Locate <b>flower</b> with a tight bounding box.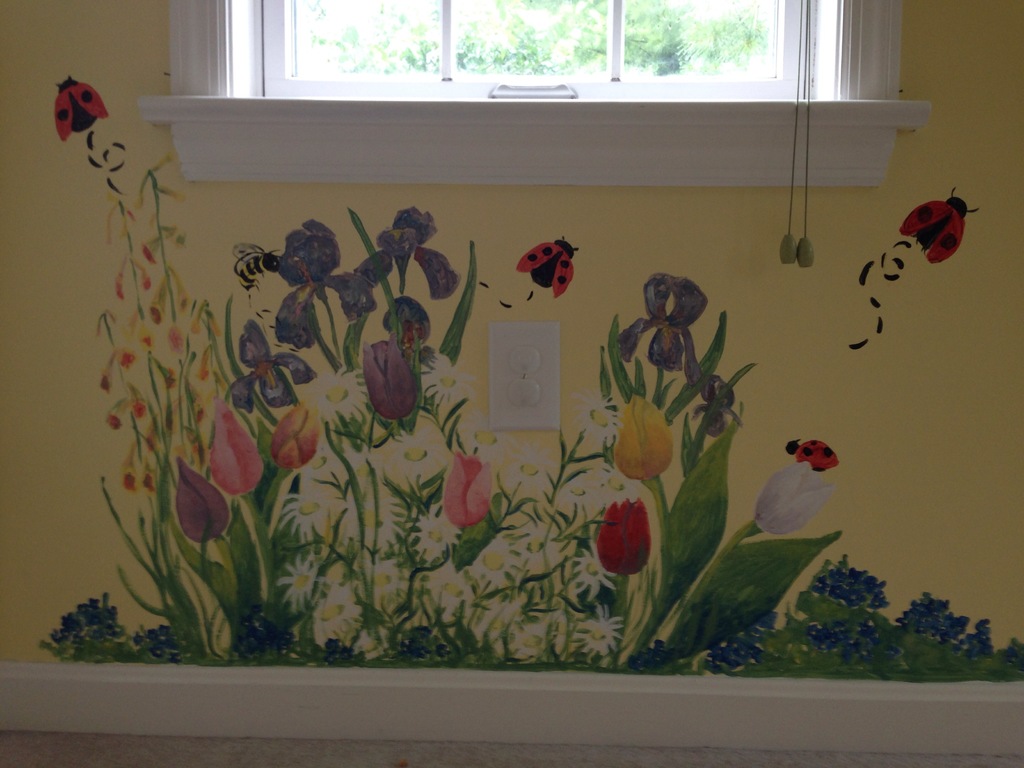
[364, 332, 419, 426].
